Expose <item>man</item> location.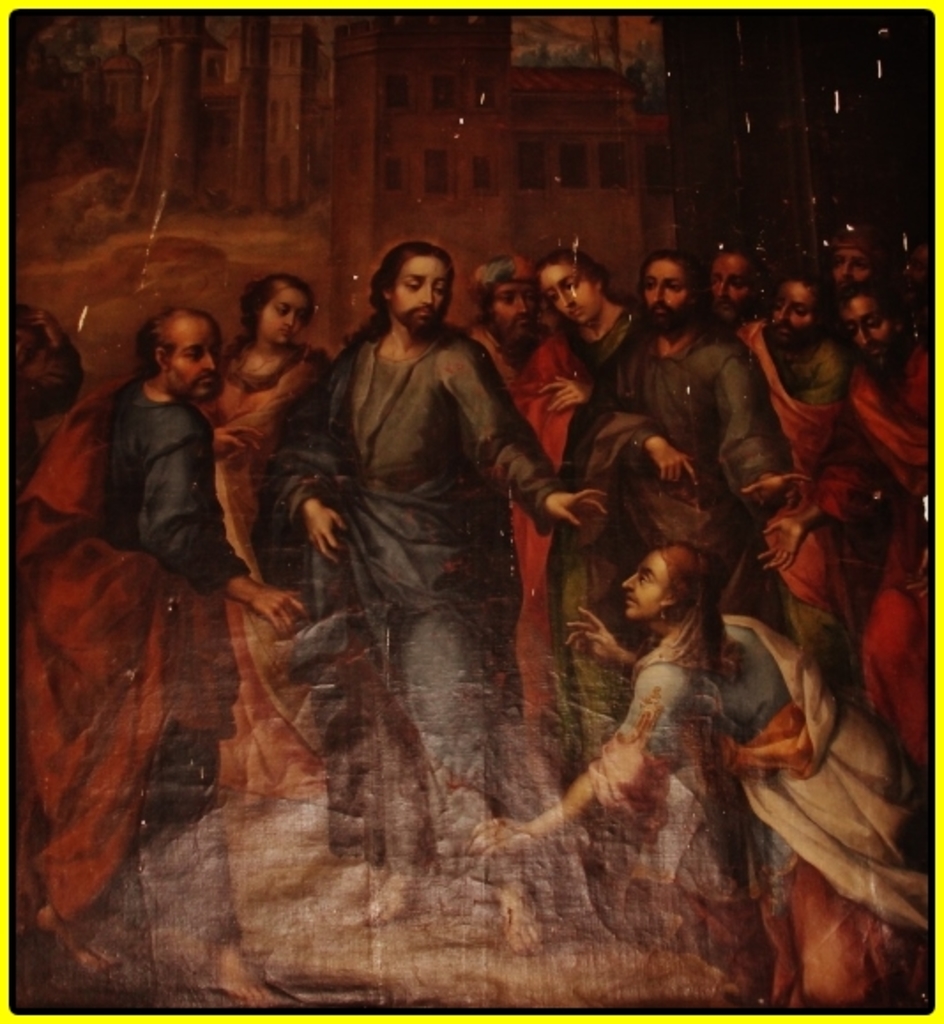
Exposed at l=267, t=218, r=569, b=886.
